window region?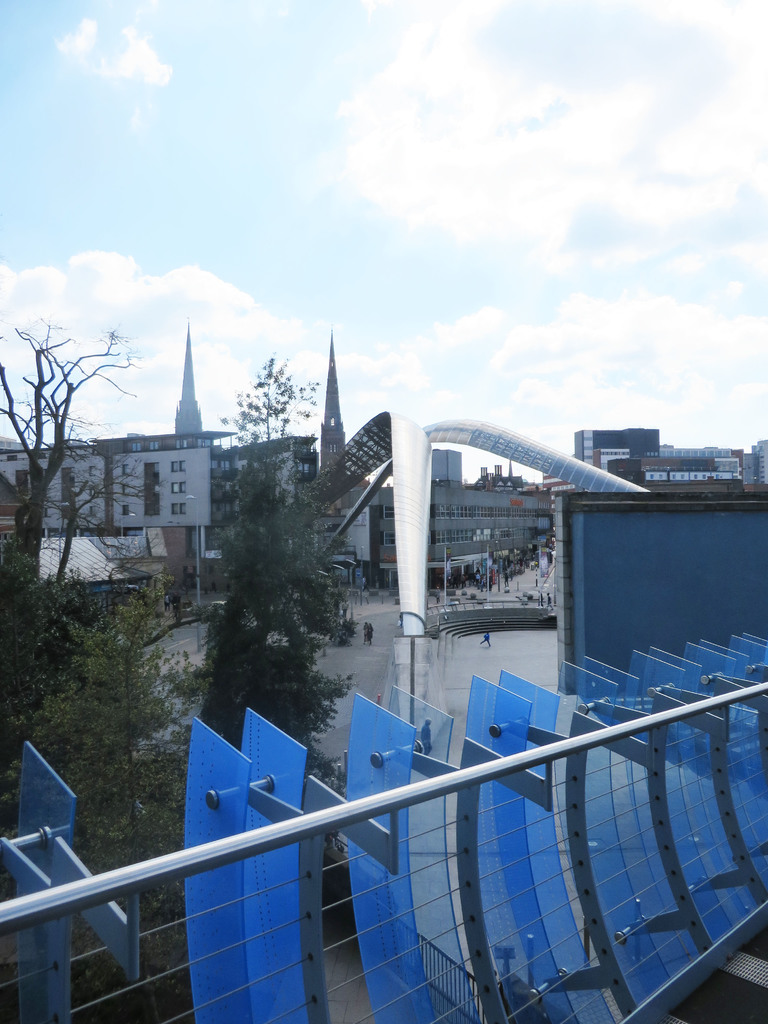
bbox(172, 486, 177, 493)
